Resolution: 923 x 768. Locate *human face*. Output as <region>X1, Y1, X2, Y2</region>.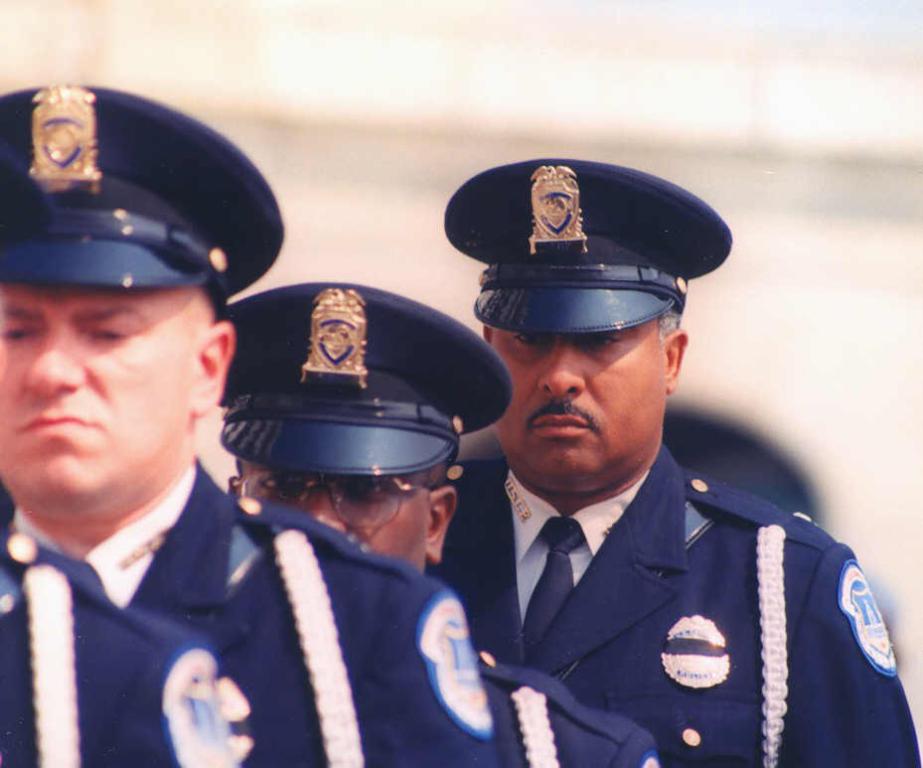
<region>495, 317, 670, 486</region>.
